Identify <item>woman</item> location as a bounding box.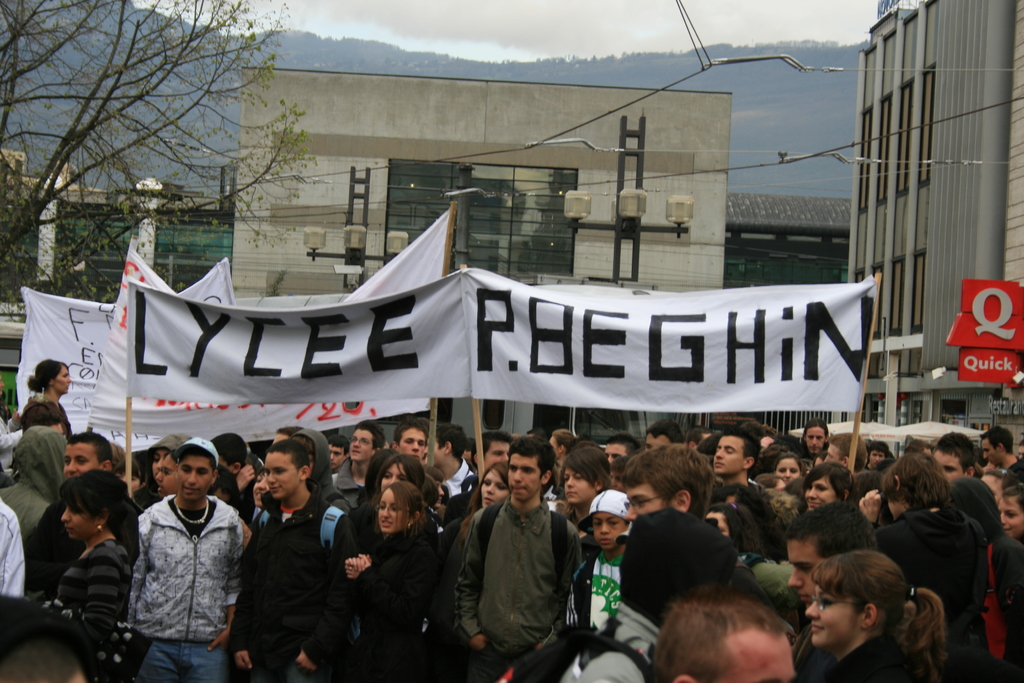
l=340, t=484, r=433, b=682.
